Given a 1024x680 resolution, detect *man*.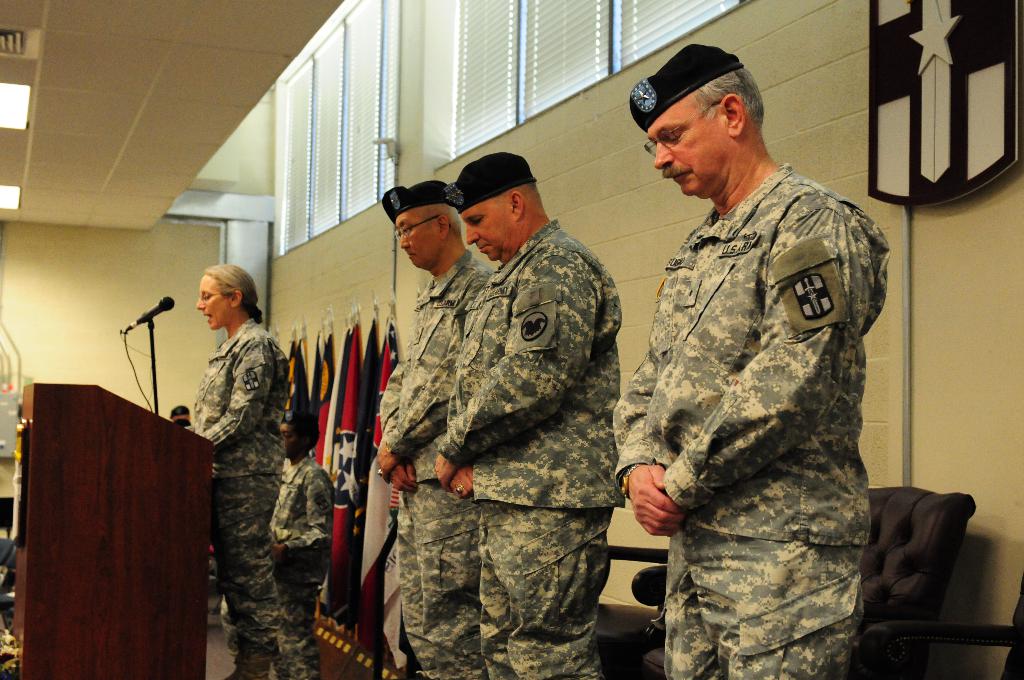
<box>431,153,624,678</box>.
